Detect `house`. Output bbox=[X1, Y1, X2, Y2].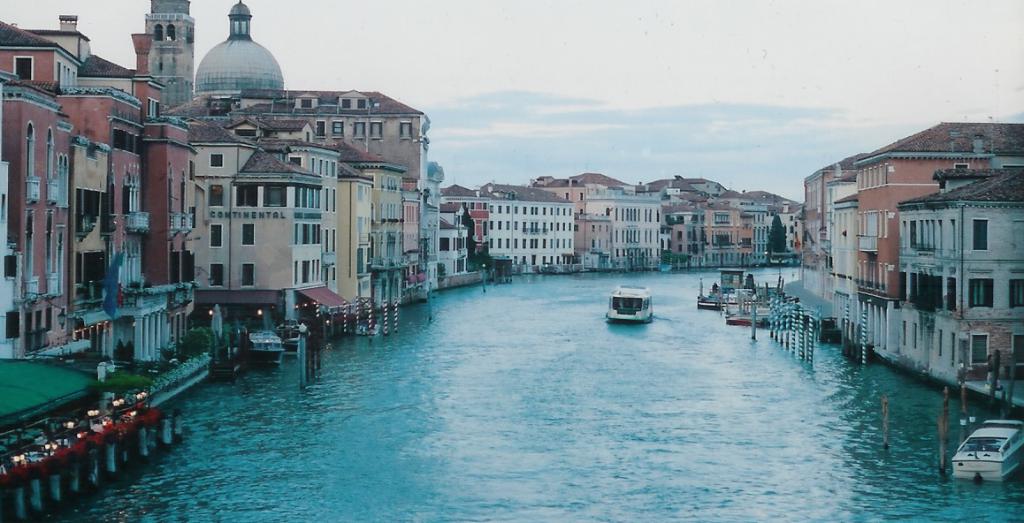
bbox=[24, 9, 200, 368].
